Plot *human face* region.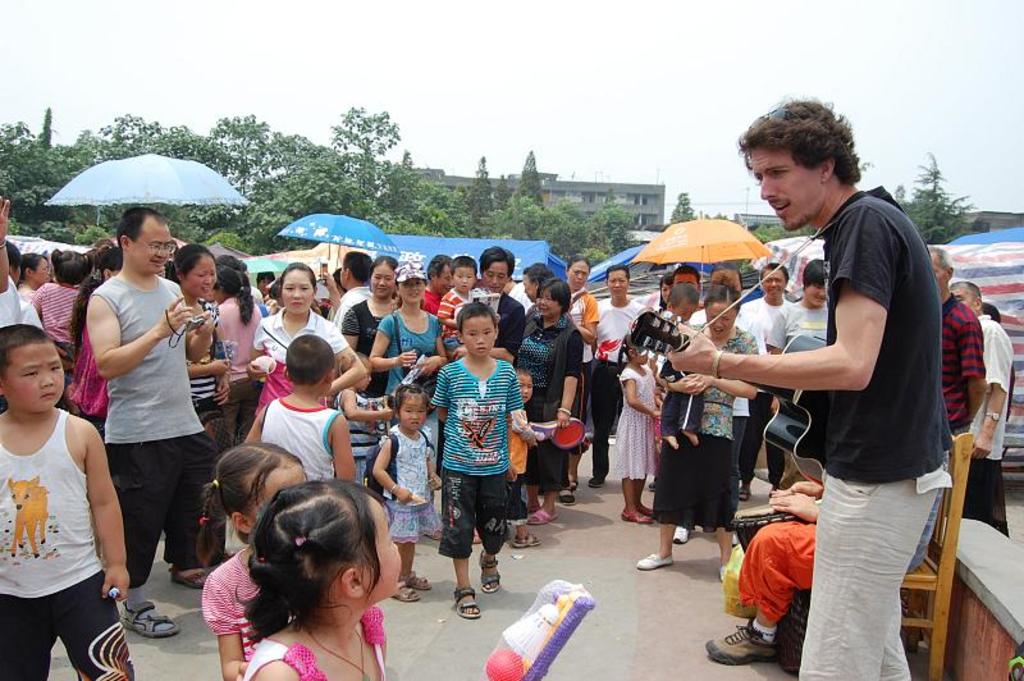
Plotted at 255, 463, 308, 504.
